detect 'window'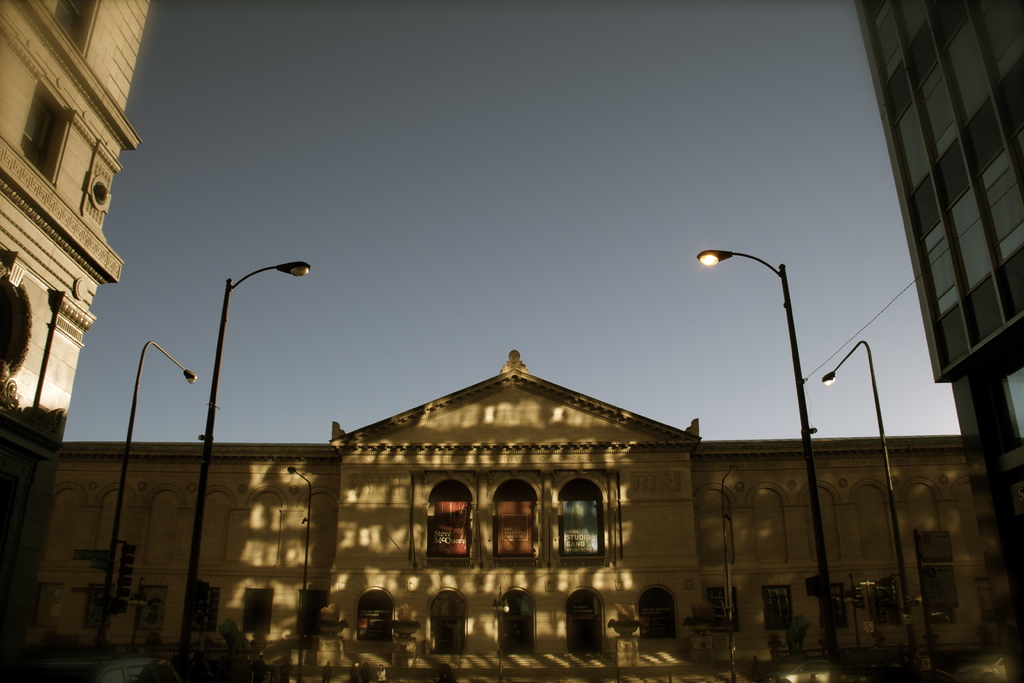
crop(501, 584, 536, 655)
